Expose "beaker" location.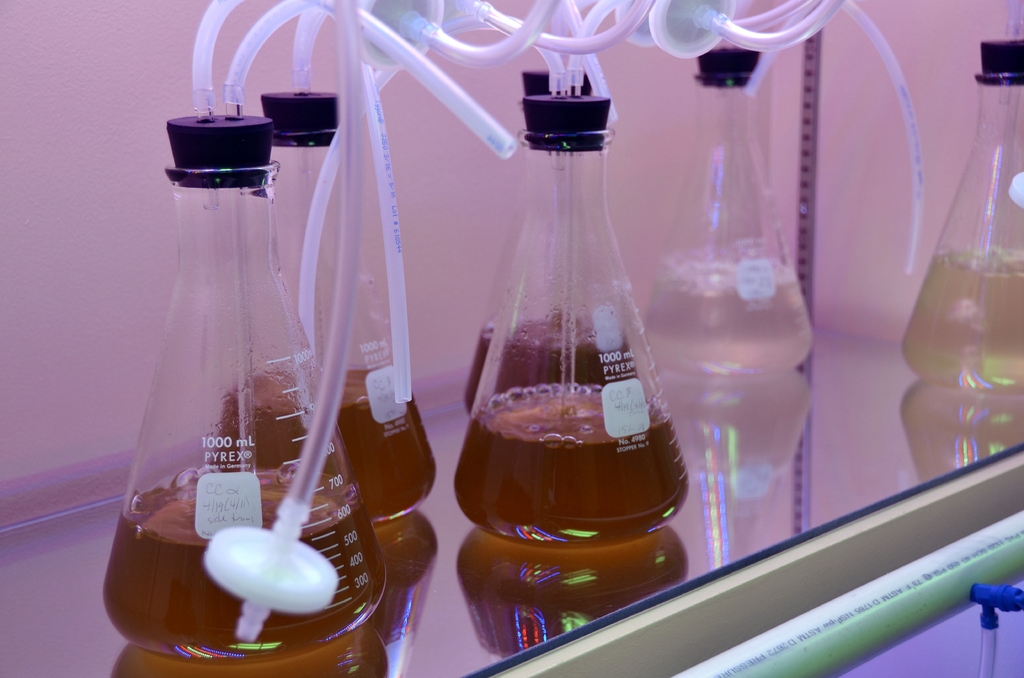
Exposed at {"left": 212, "top": 86, "right": 438, "bottom": 525}.
